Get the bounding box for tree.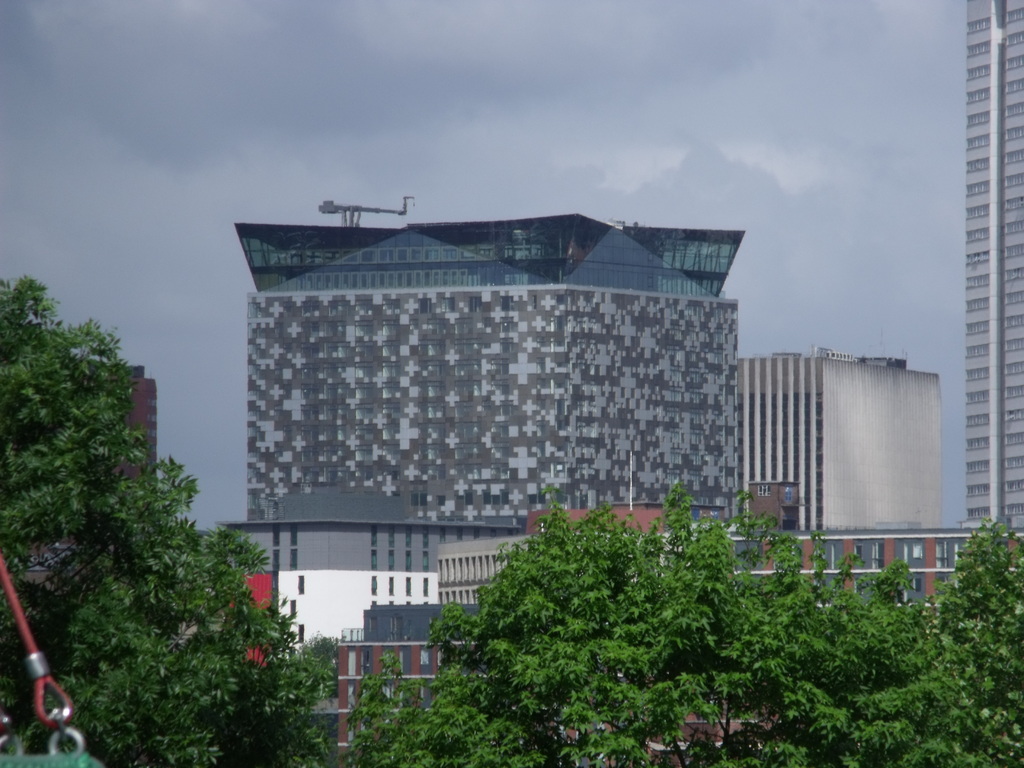
(x1=0, y1=276, x2=345, y2=762).
